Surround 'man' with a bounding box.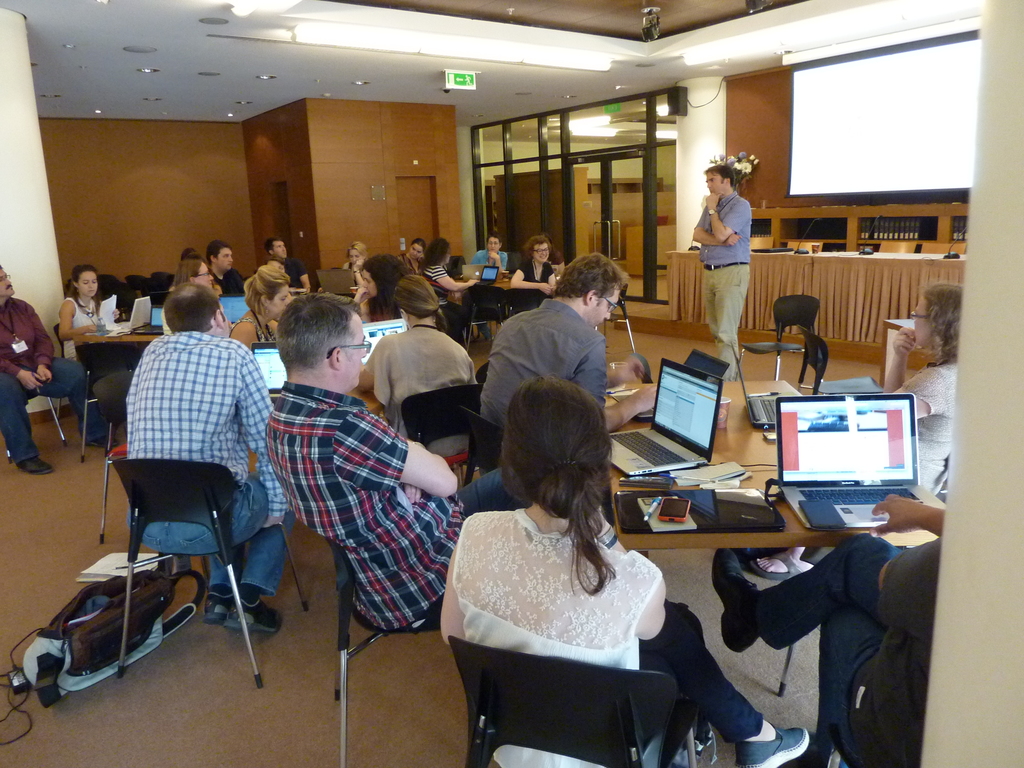
l=0, t=257, r=109, b=484.
